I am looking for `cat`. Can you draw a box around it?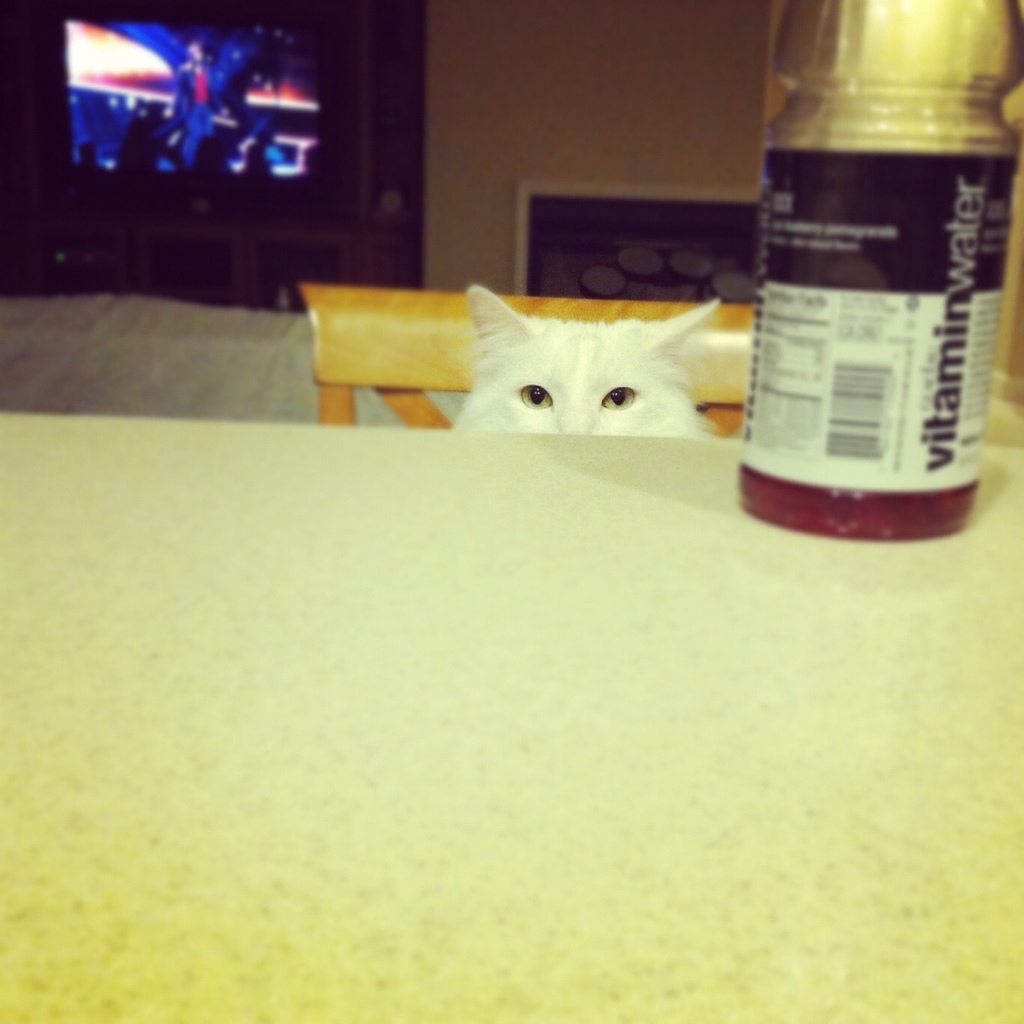
Sure, the bounding box is <region>451, 282, 724, 438</region>.
